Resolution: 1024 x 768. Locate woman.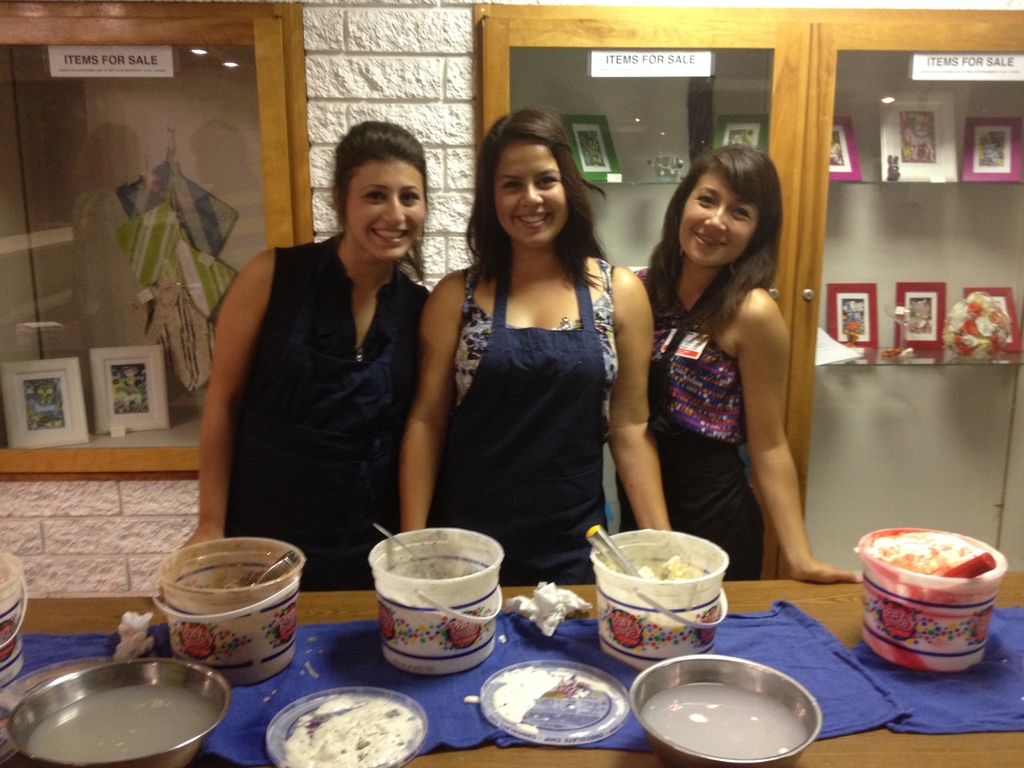
[173, 119, 440, 593].
